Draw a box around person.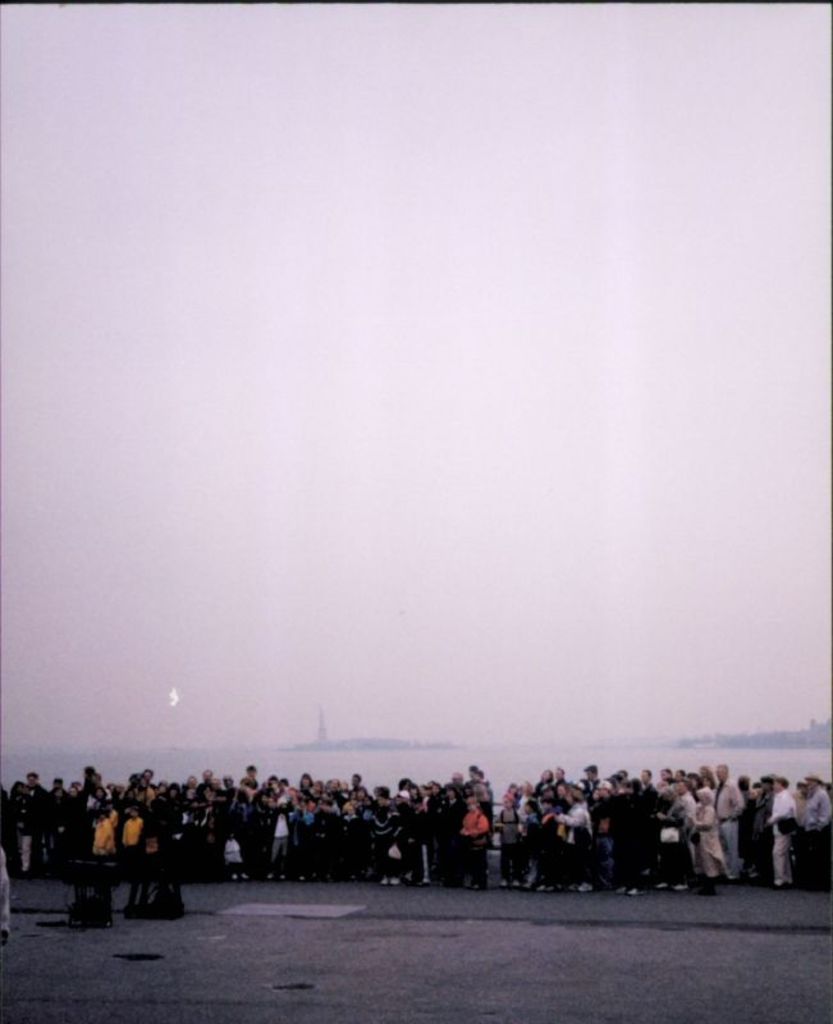
(769,773,800,883).
